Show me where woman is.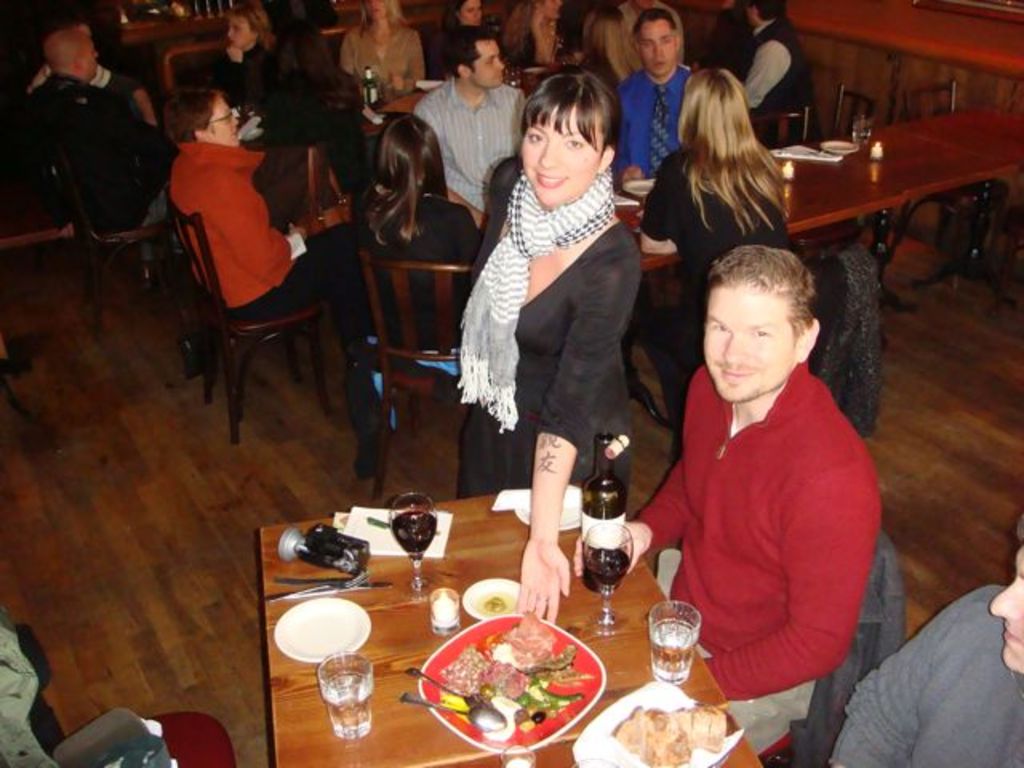
woman is at BBox(638, 67, 792, 422).
